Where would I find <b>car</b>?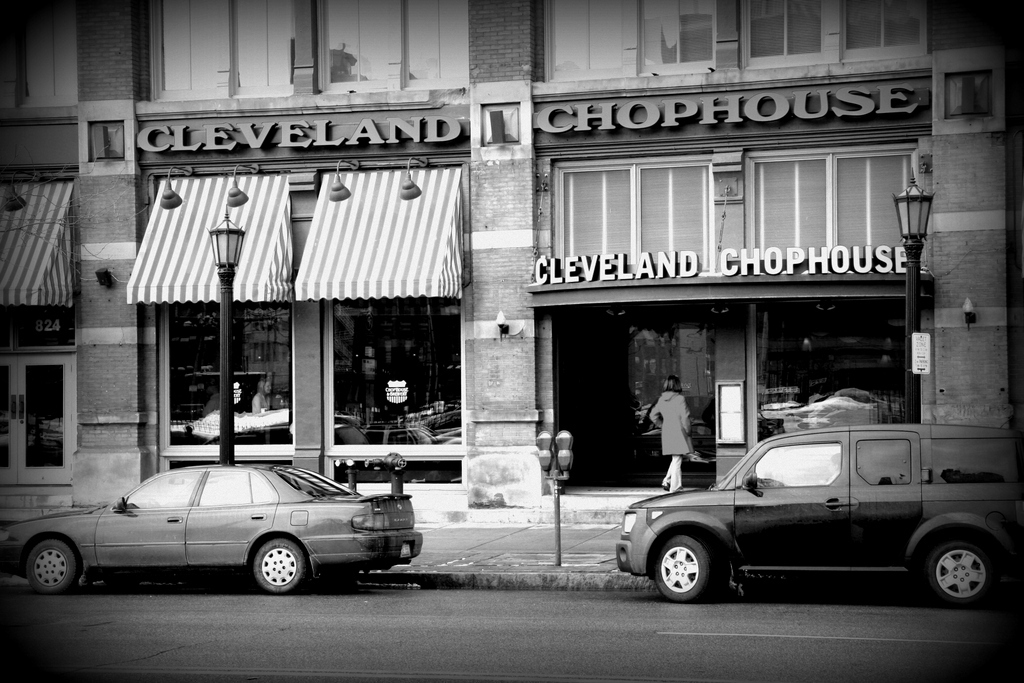
At l=0, t=461, r=425, b=594.
